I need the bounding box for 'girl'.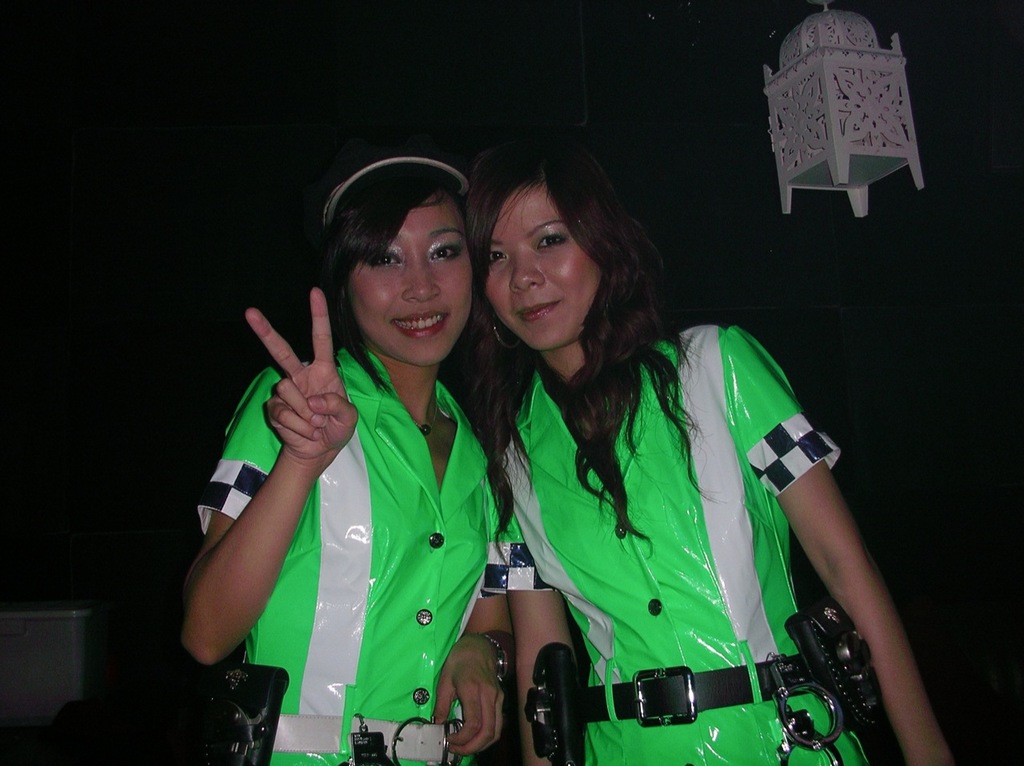
Here it is: (462, 135, 958, 765).
